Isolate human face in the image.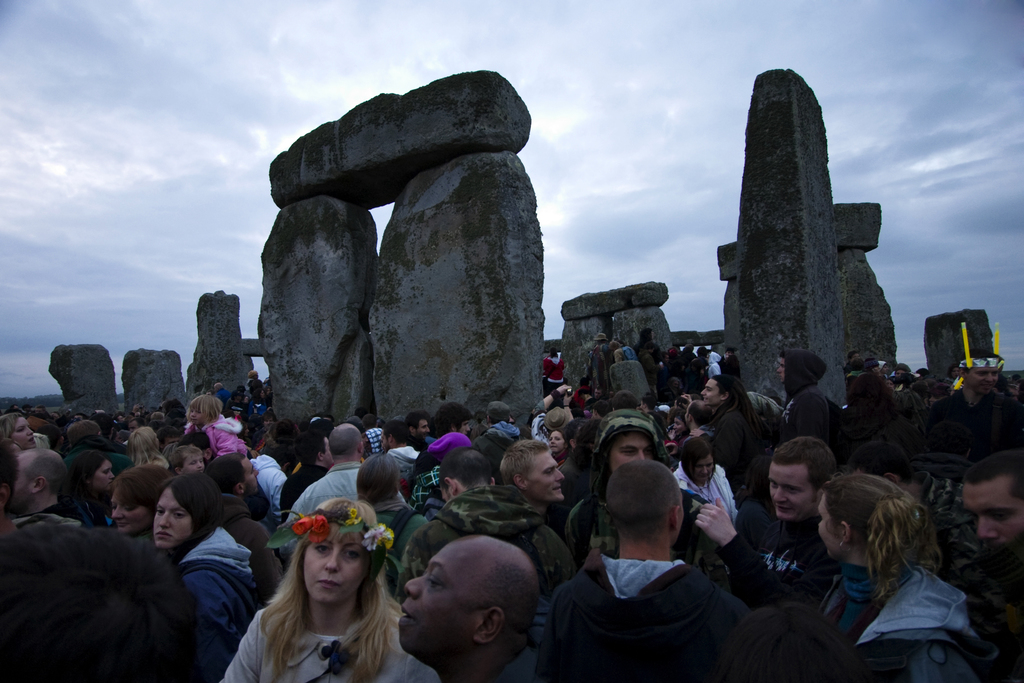
Isolated region: (416, 423, 428, 438).
